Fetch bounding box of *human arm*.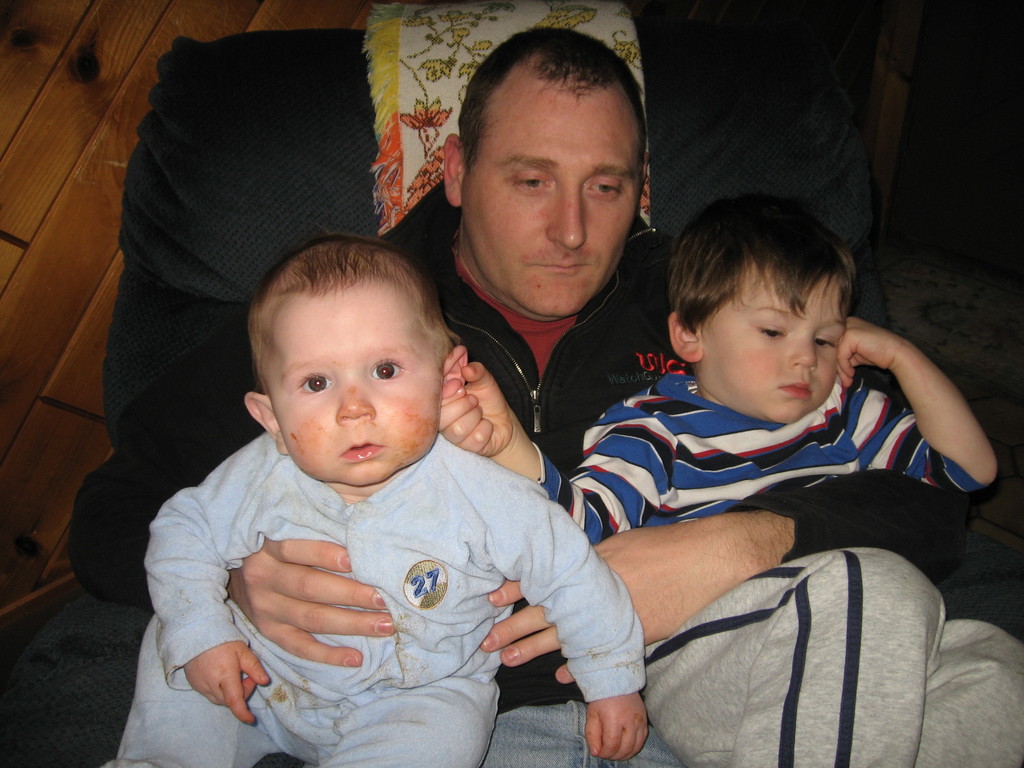
Bbox: l=469, t=464, r=976, b=693.
